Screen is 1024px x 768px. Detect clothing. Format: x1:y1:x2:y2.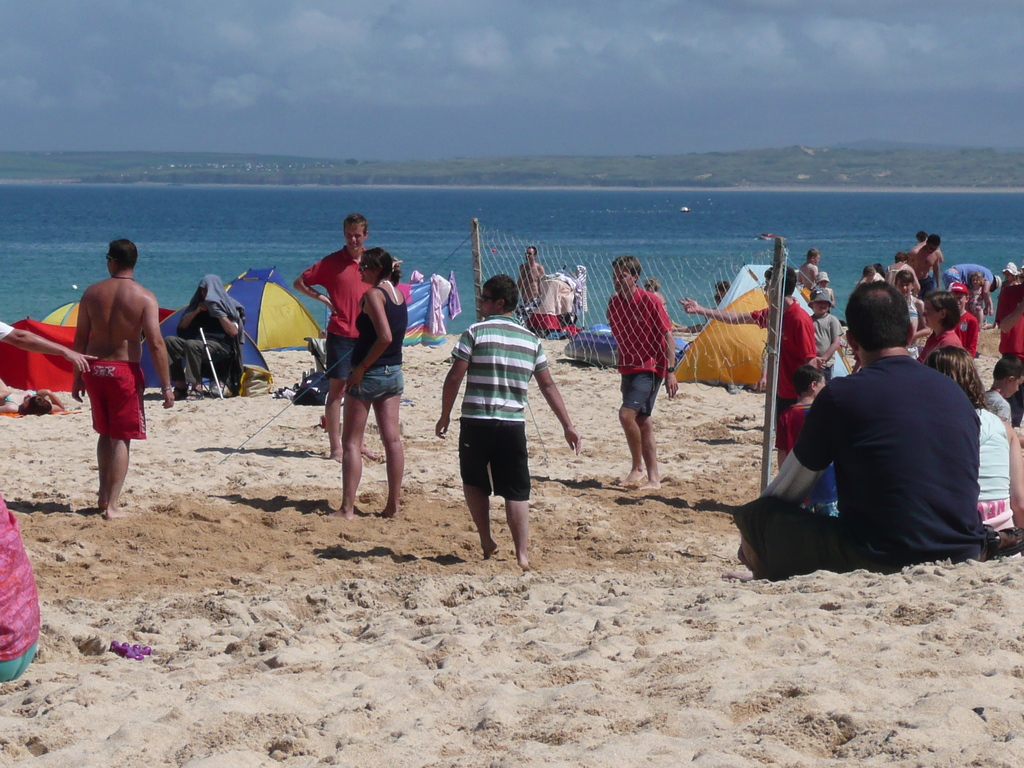
605:289:672:417.
